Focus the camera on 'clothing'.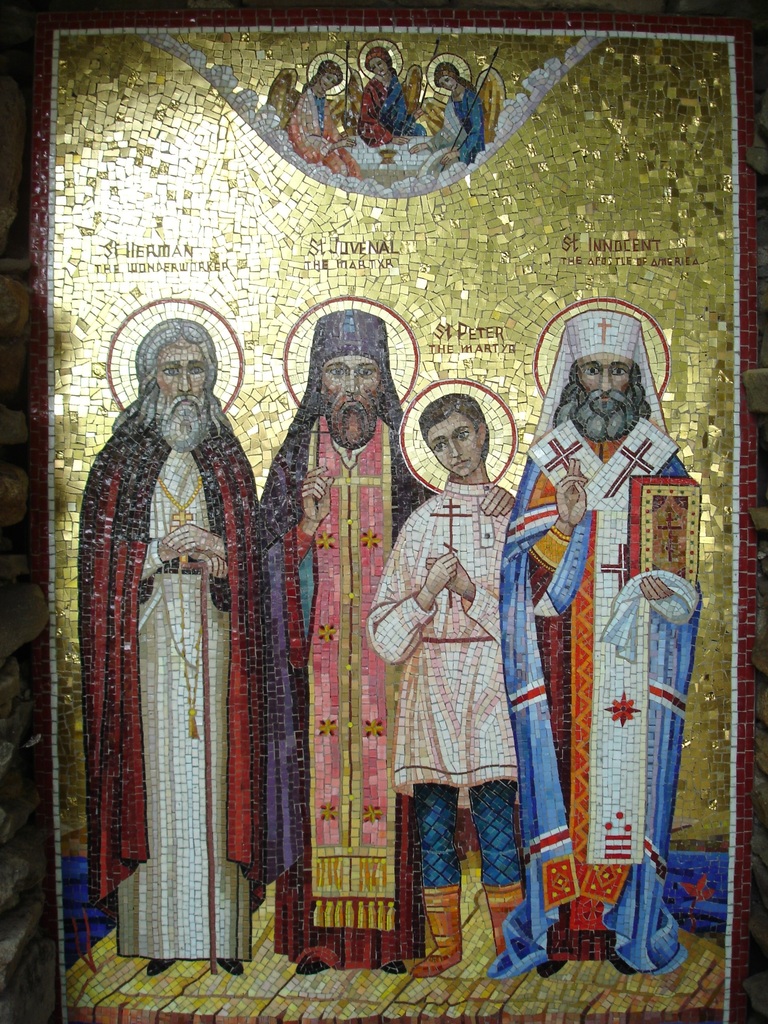
Focus region: x1=370, y1=474, x2=563, y2=900.
